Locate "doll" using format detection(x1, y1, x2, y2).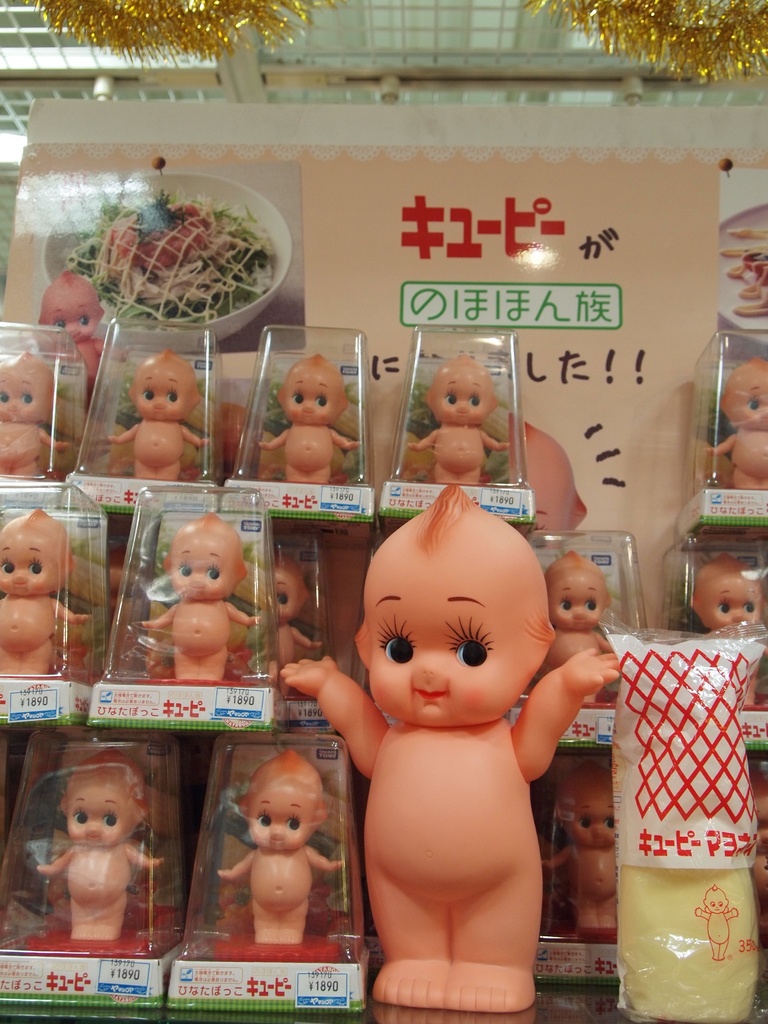
detection(0, 340, 67, 475).
